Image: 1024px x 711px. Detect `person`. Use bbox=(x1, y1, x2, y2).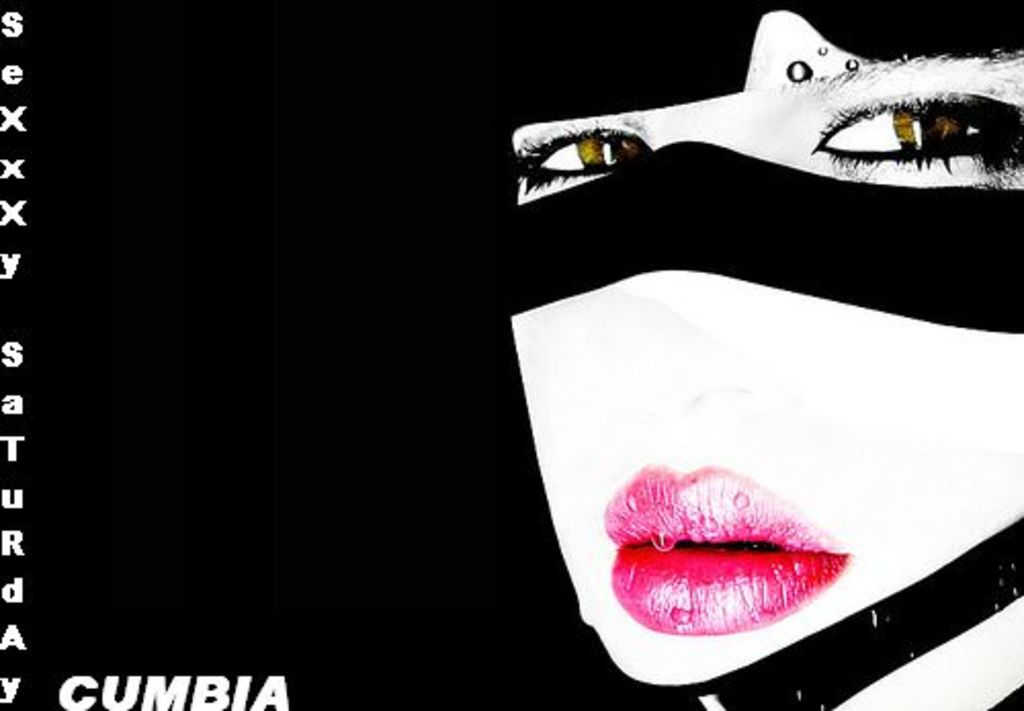
bbox=(477, 37, 1023, 361).
